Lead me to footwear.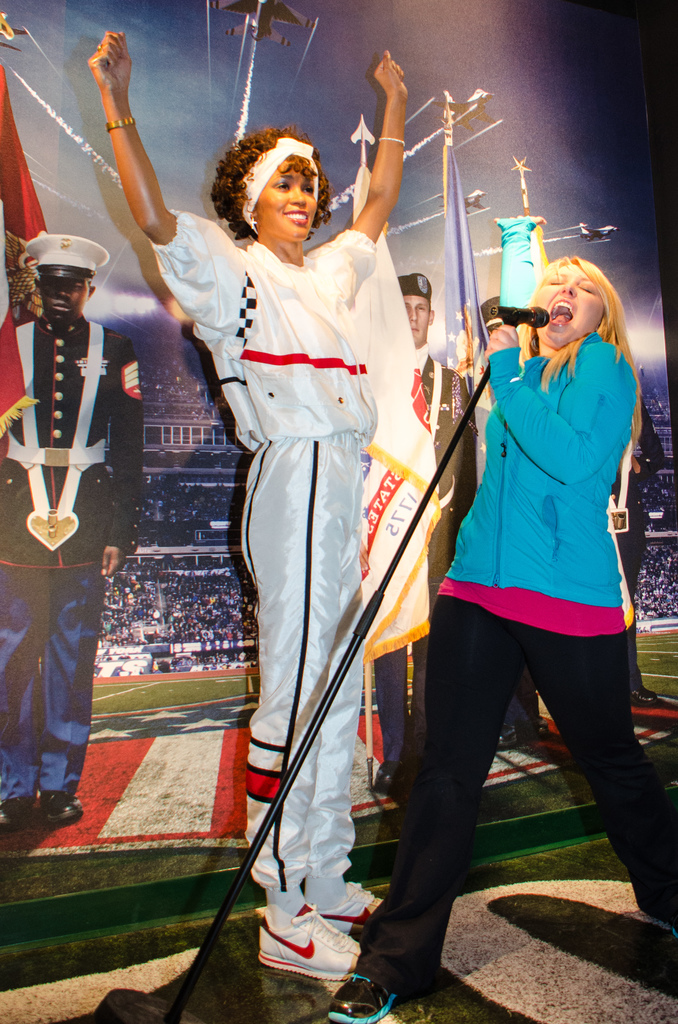
Lead to l=522, t=720, r=551, b=746.
